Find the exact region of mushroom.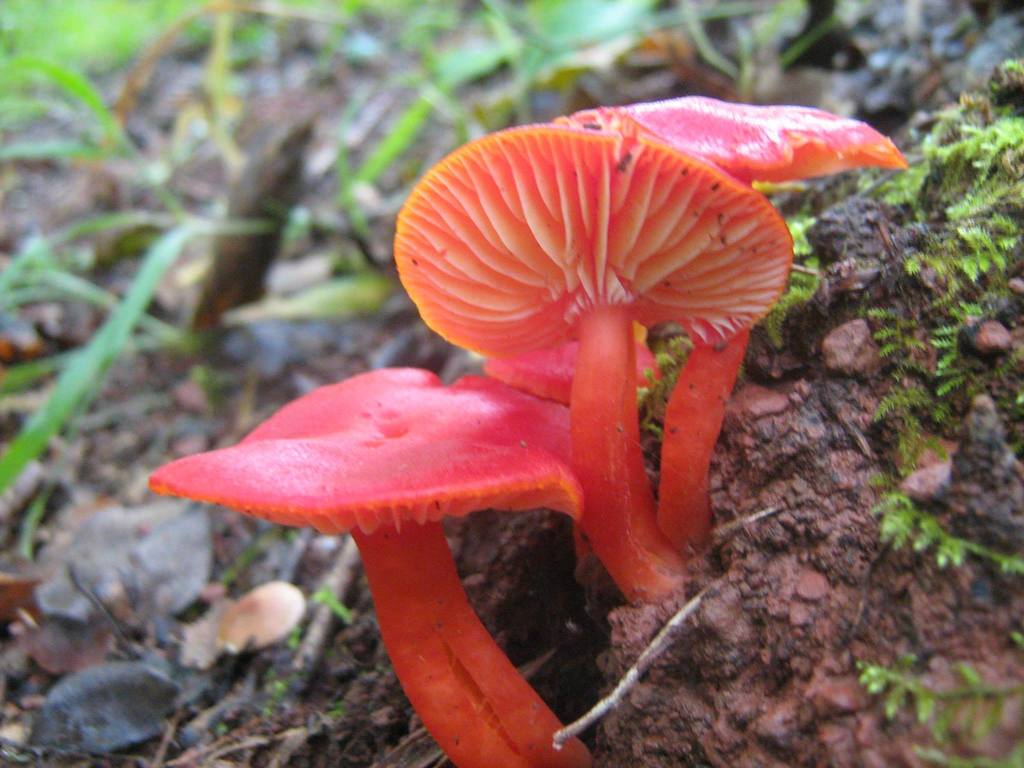
Exact region: region(134, 329, 656, 740).
